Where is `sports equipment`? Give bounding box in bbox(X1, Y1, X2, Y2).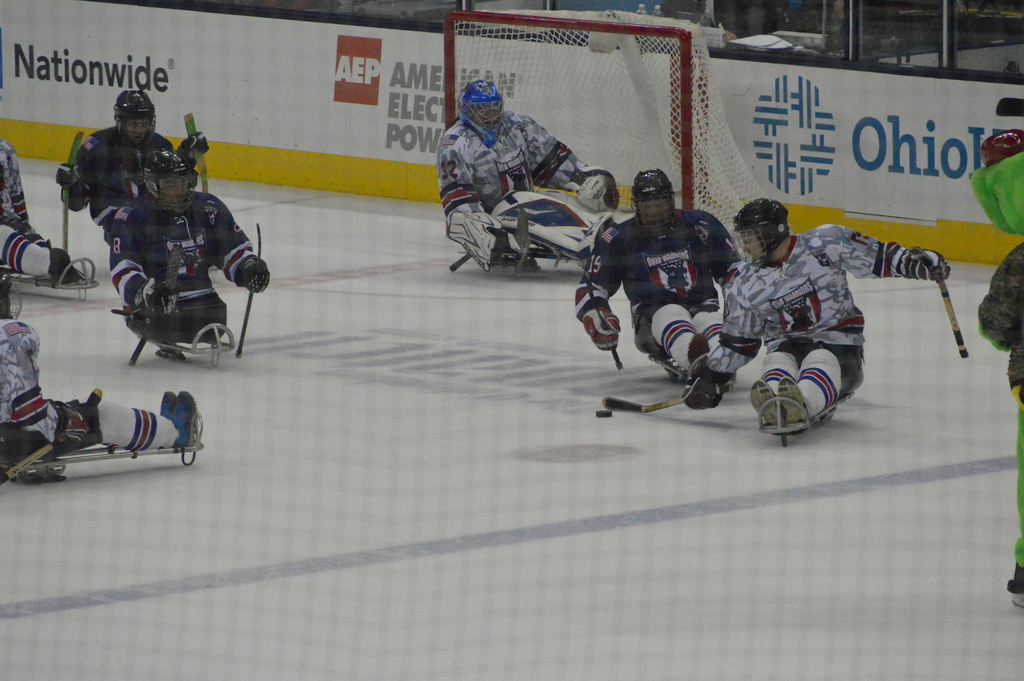
bbox(601, 377, 732, 416).
